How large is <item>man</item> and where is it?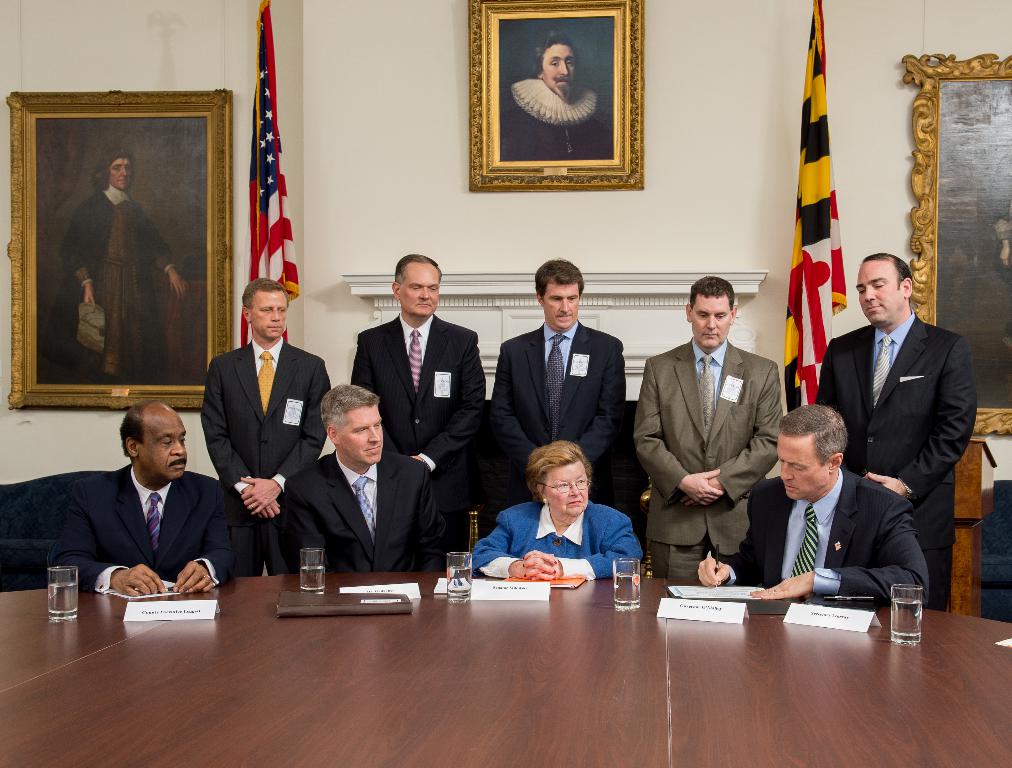
Bounding box: l=634, t=274, r=791, b=580.
